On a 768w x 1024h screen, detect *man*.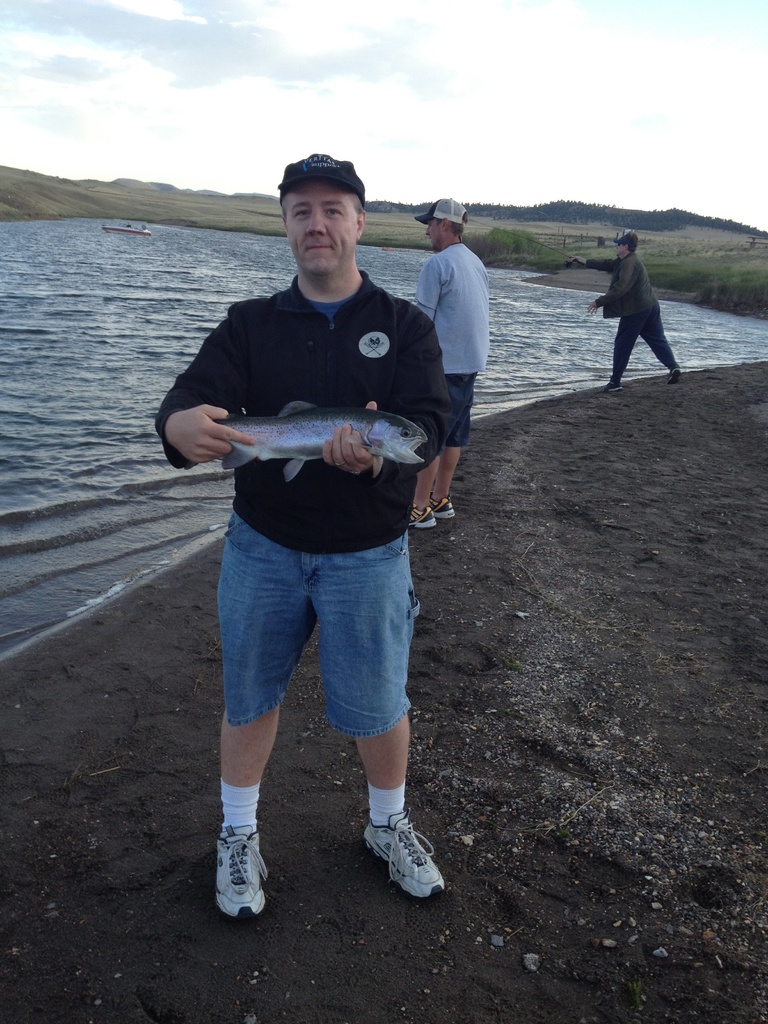
pyautogui.locateOnScreen(413, 198, 489, 529).
